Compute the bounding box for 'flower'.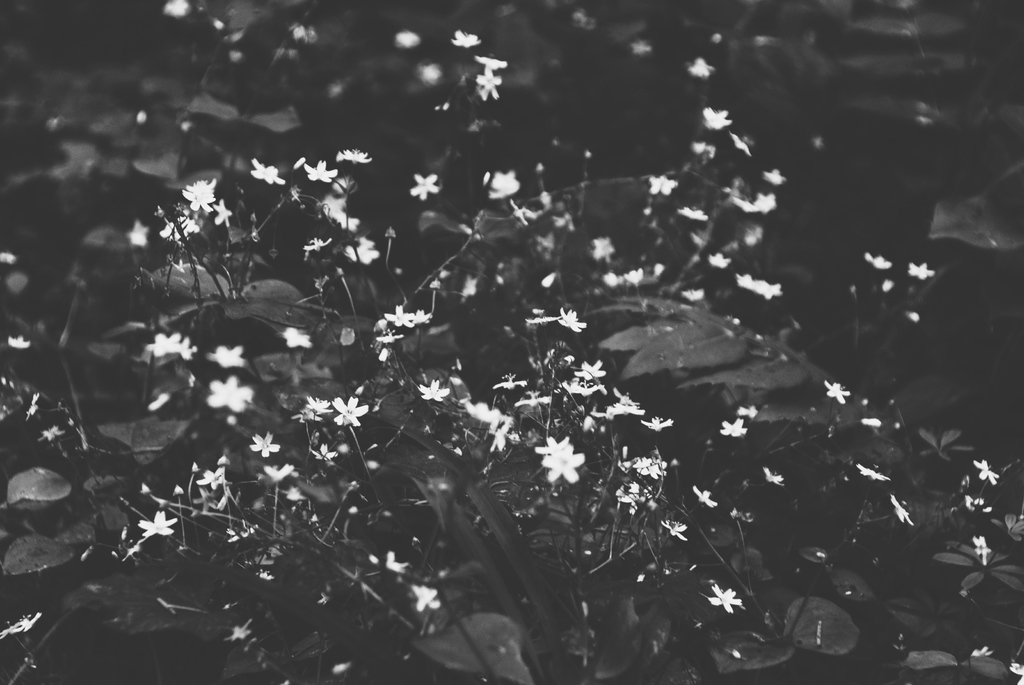
bbox=[881, 277, 896, 293].
